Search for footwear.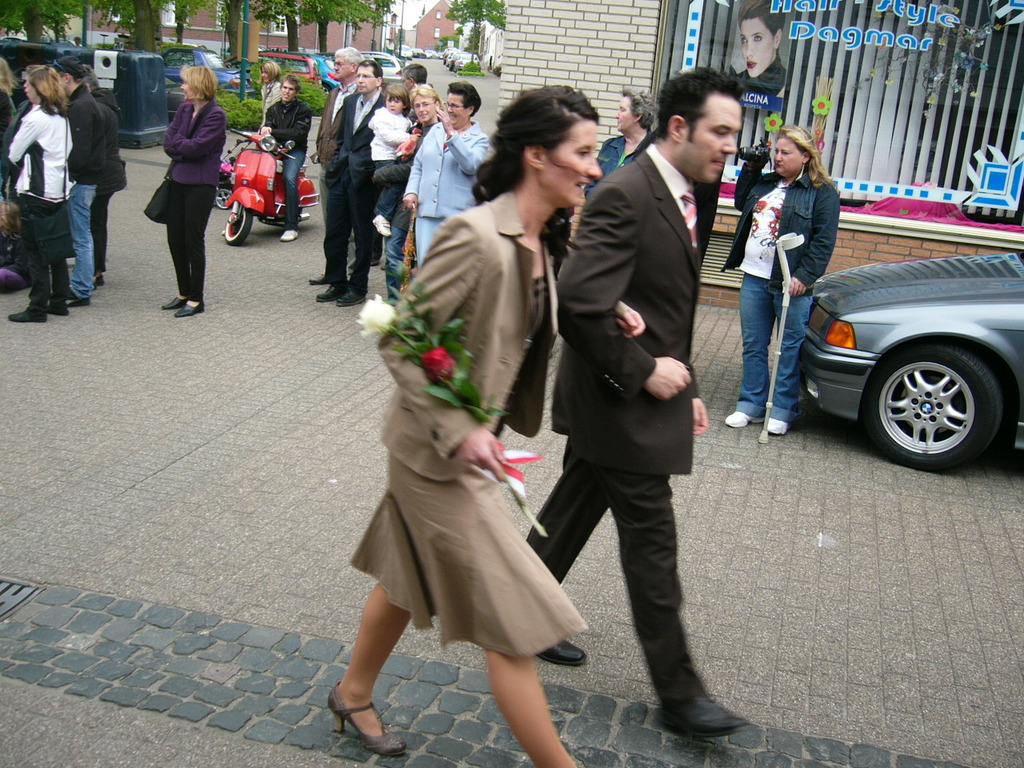
Found at 174 294 212 320.
